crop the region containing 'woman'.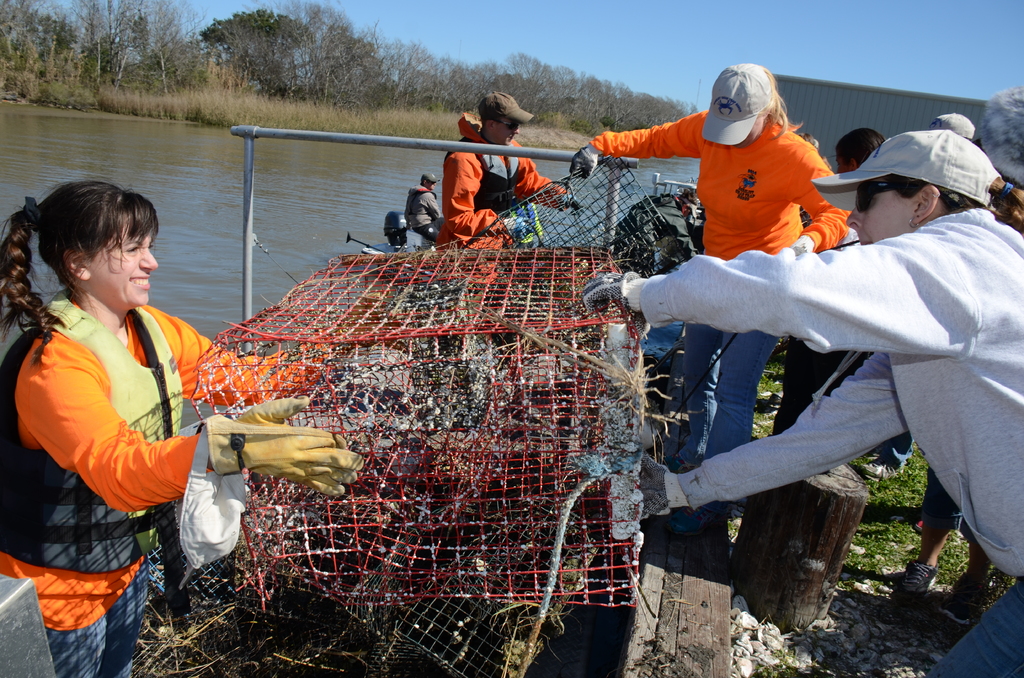
Crop region: l=572, t=63, r=850, b=513.
